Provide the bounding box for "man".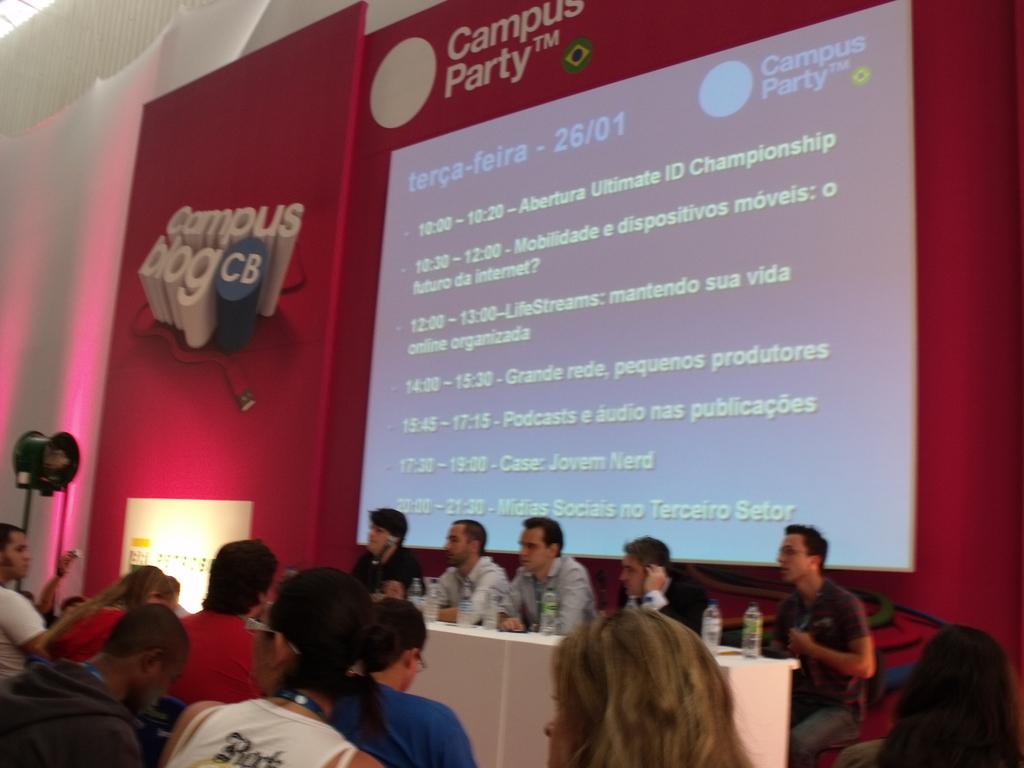
422,522,516,641.
